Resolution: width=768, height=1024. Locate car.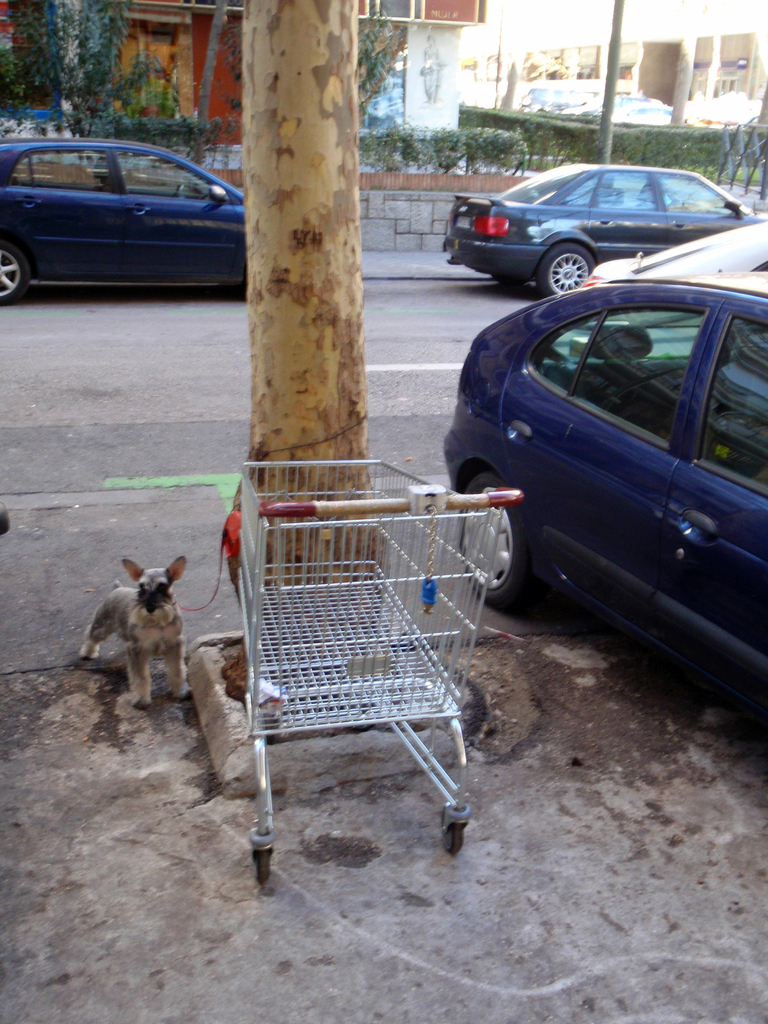
[left=442, top=257, right=758, bottom=717].
